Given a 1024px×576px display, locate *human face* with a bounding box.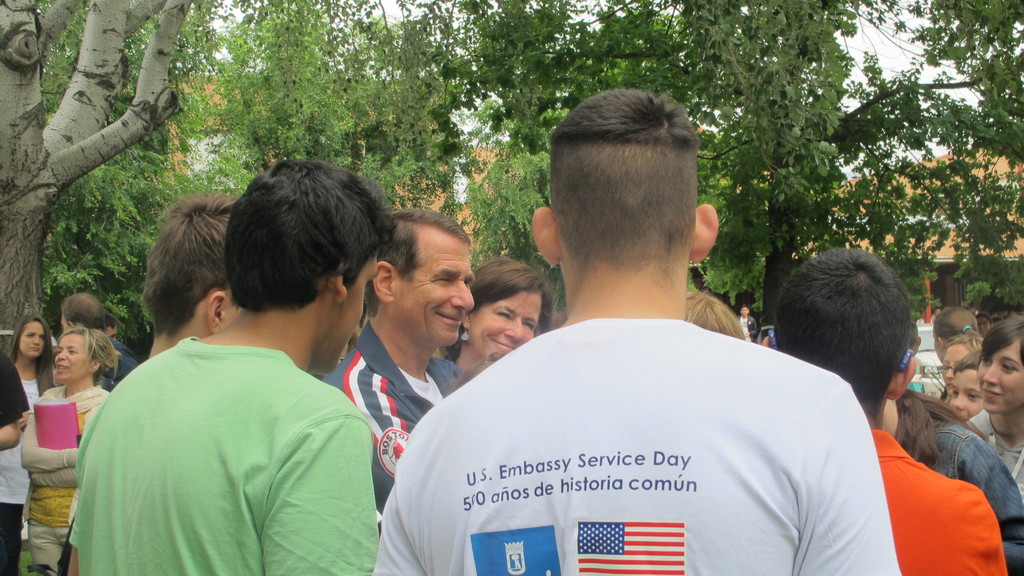
Located: 481,291,527,356.
